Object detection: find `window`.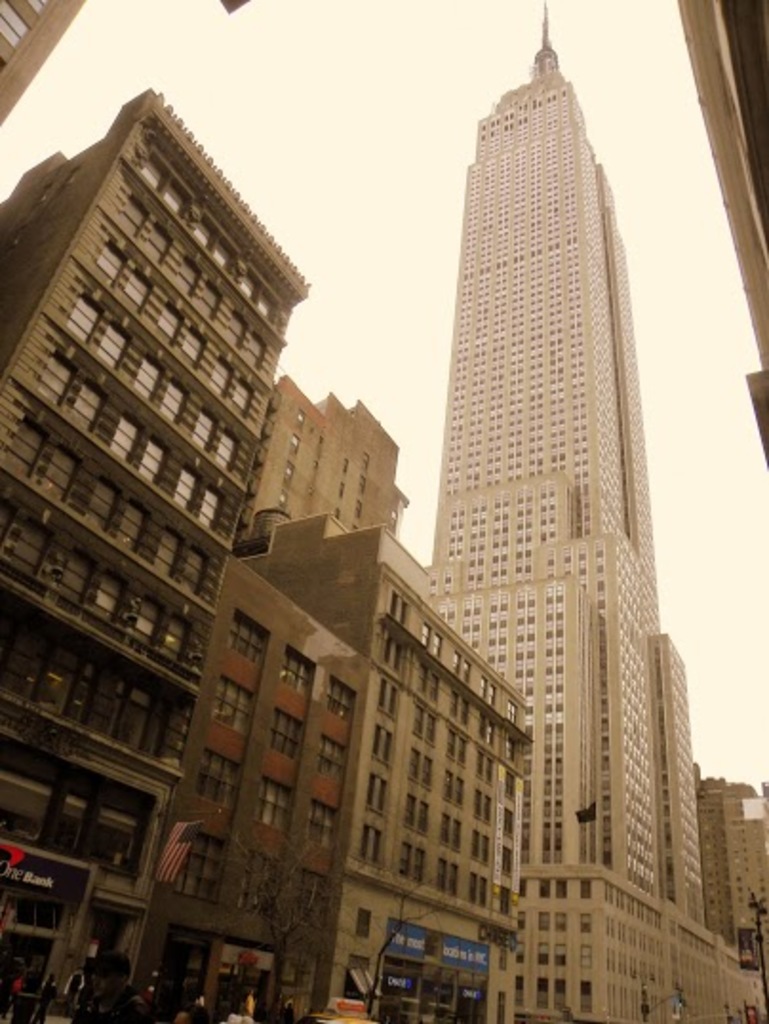
168,830,228,908.
